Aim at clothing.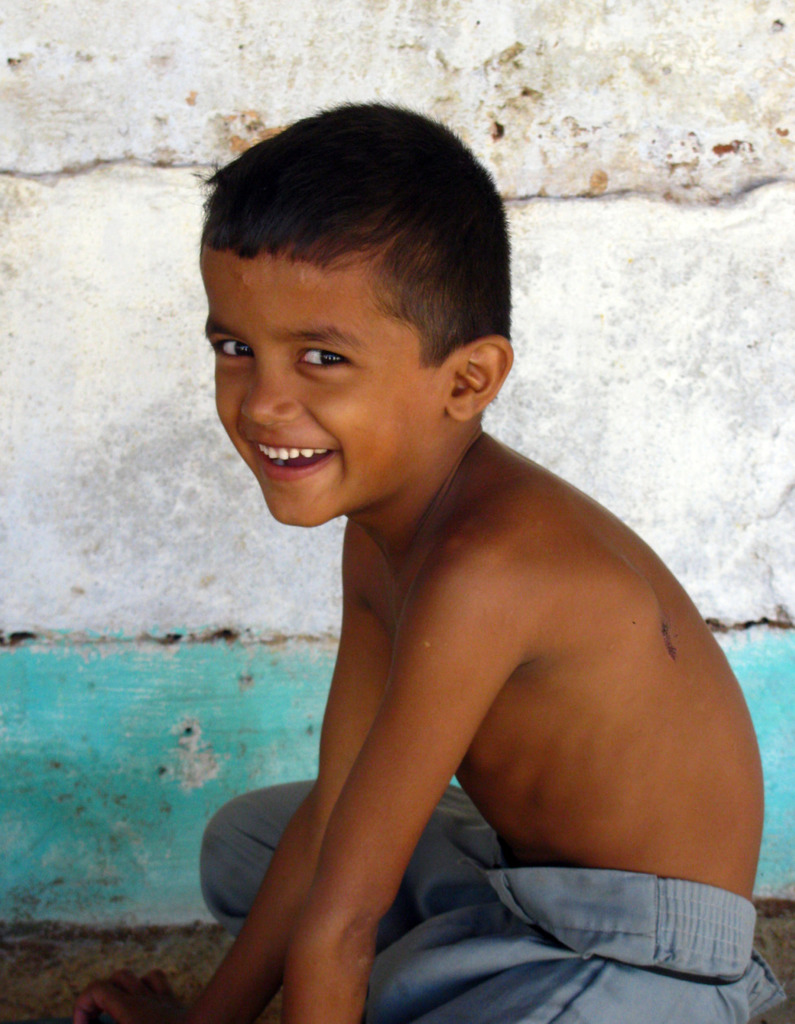
Aimed at (183, 848, 794, 1023).
